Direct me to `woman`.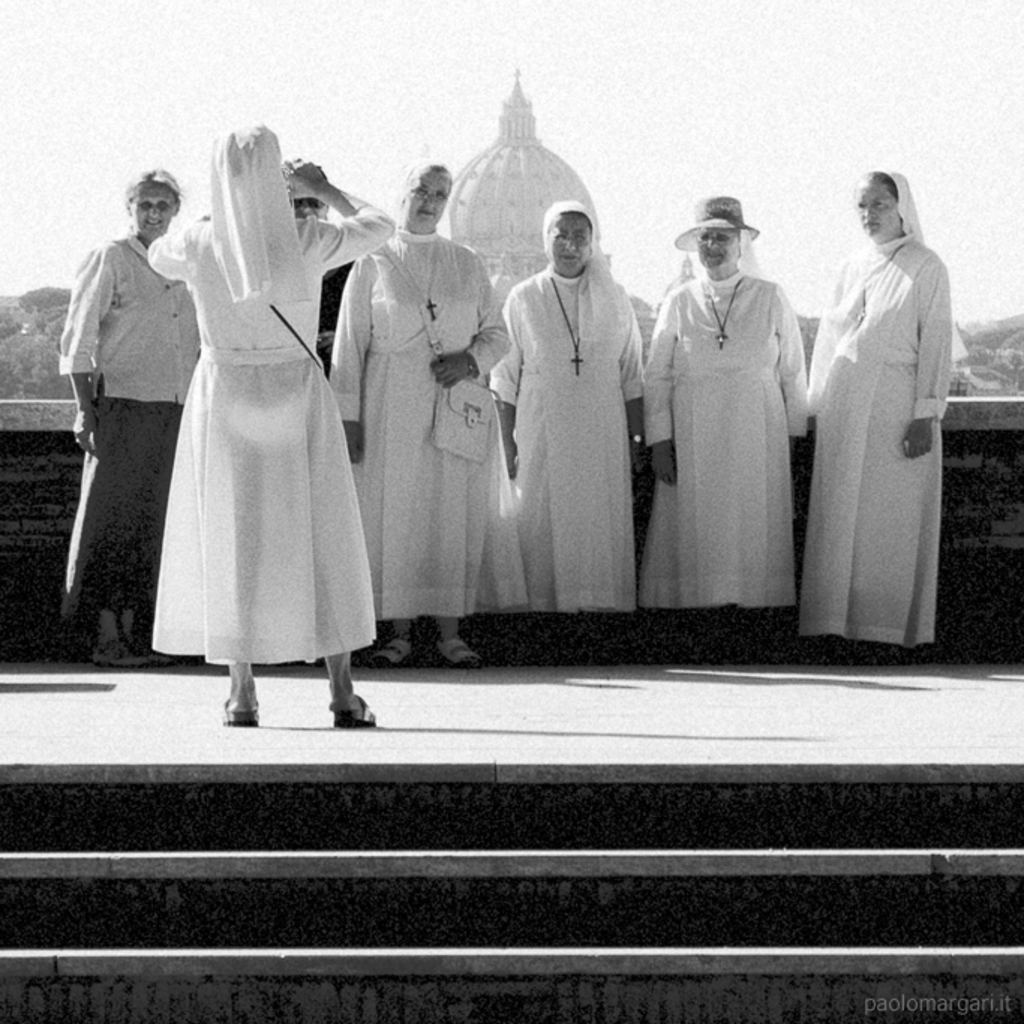
Direction: bbox=(327, 141, 511, 675).
